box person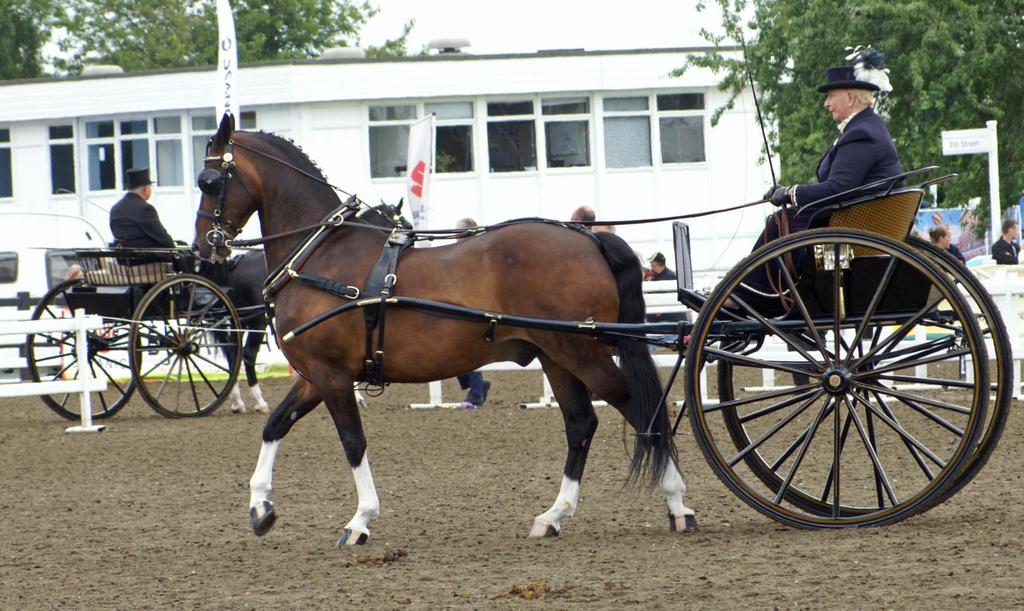
{"left": 932, "top": 222, "right": 956, "bottom": 268}
